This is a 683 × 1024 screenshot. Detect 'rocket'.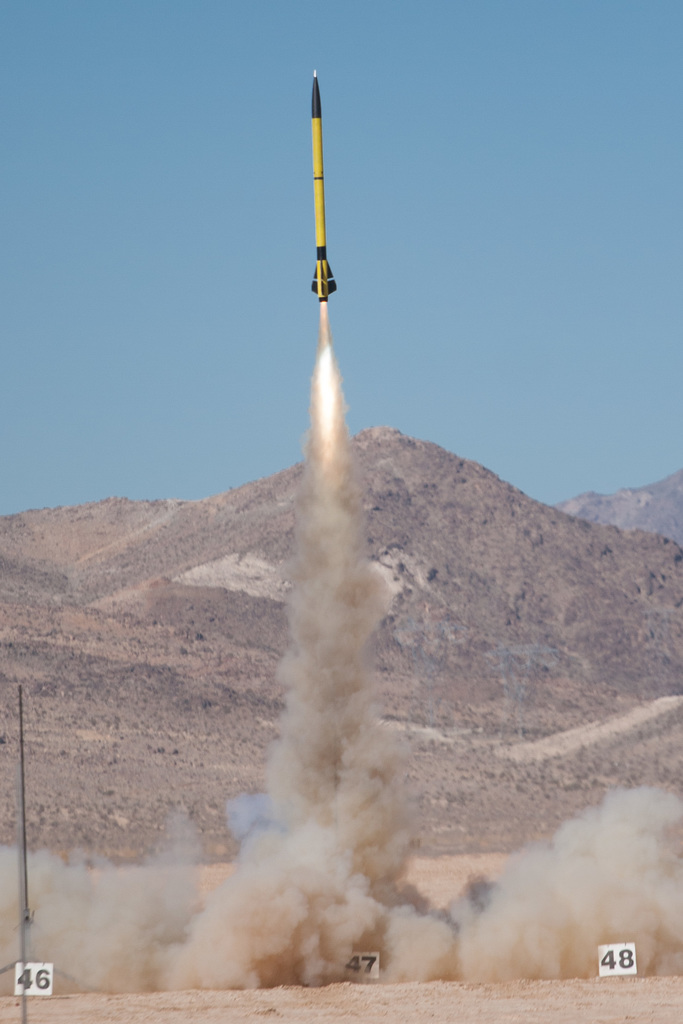
<box>283,60,362,310</box>.
